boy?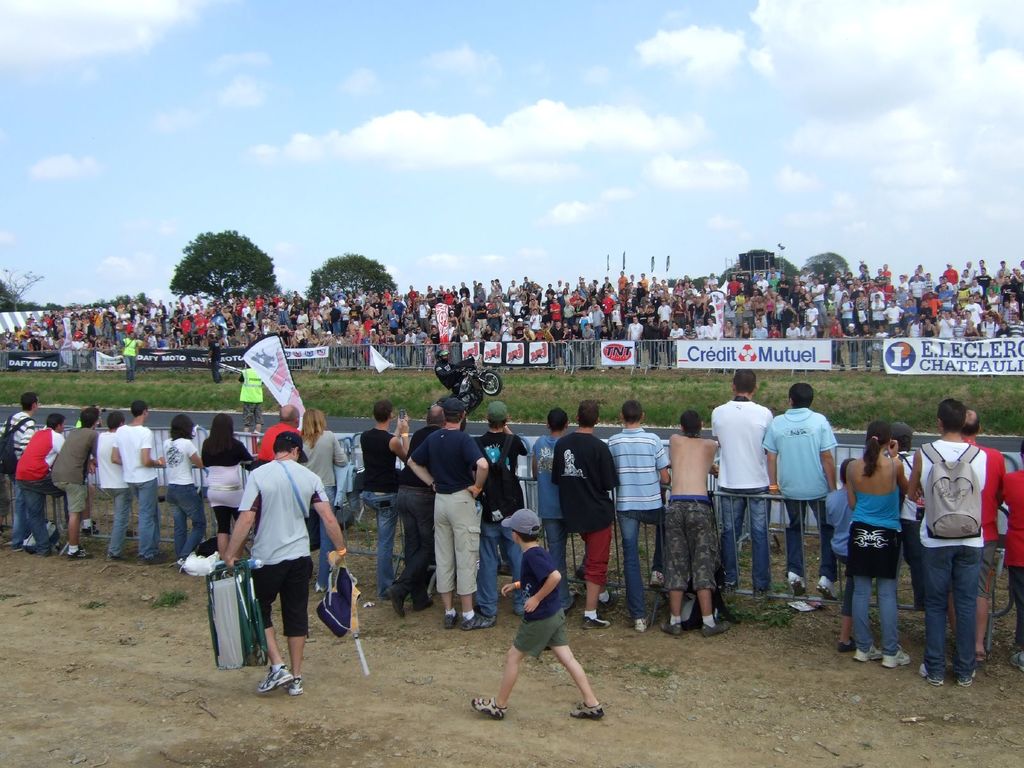
box=[225, 431, 348, 696]
